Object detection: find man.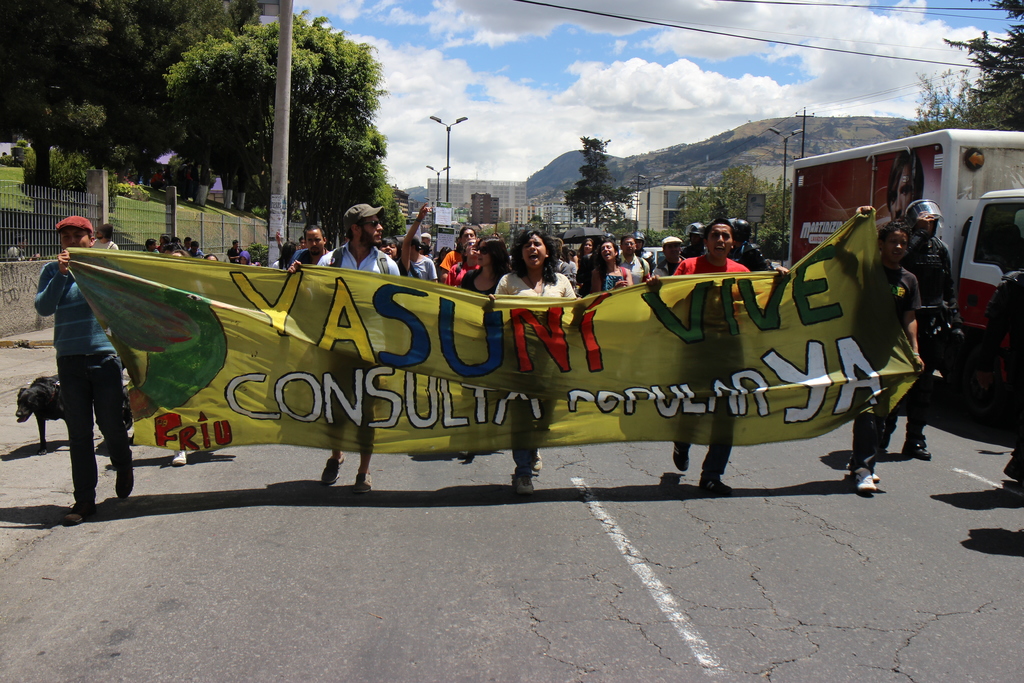
select_region(725, 220, 769, 274).
